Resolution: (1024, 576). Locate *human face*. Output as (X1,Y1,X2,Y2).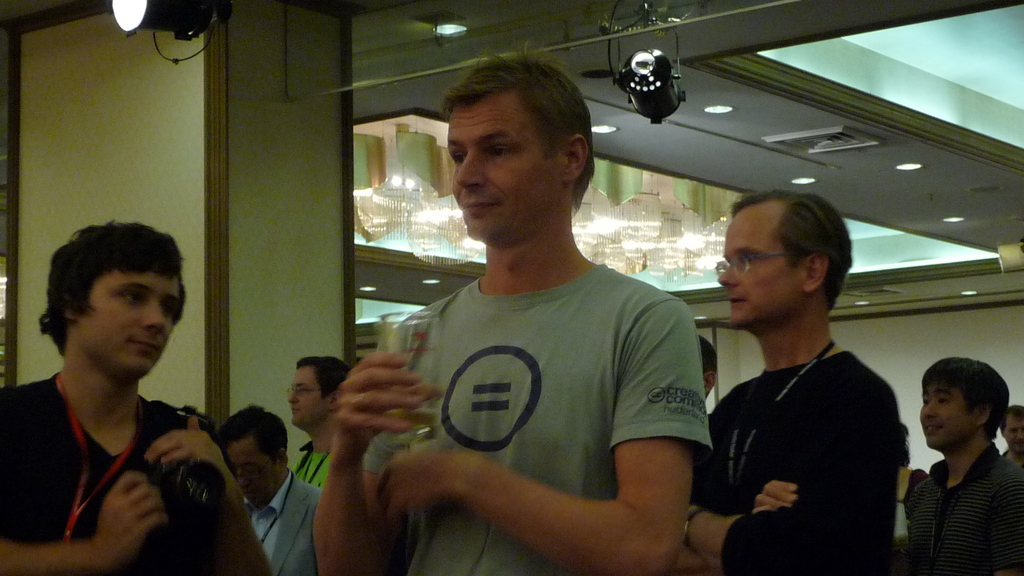
(80,276,180,382).
